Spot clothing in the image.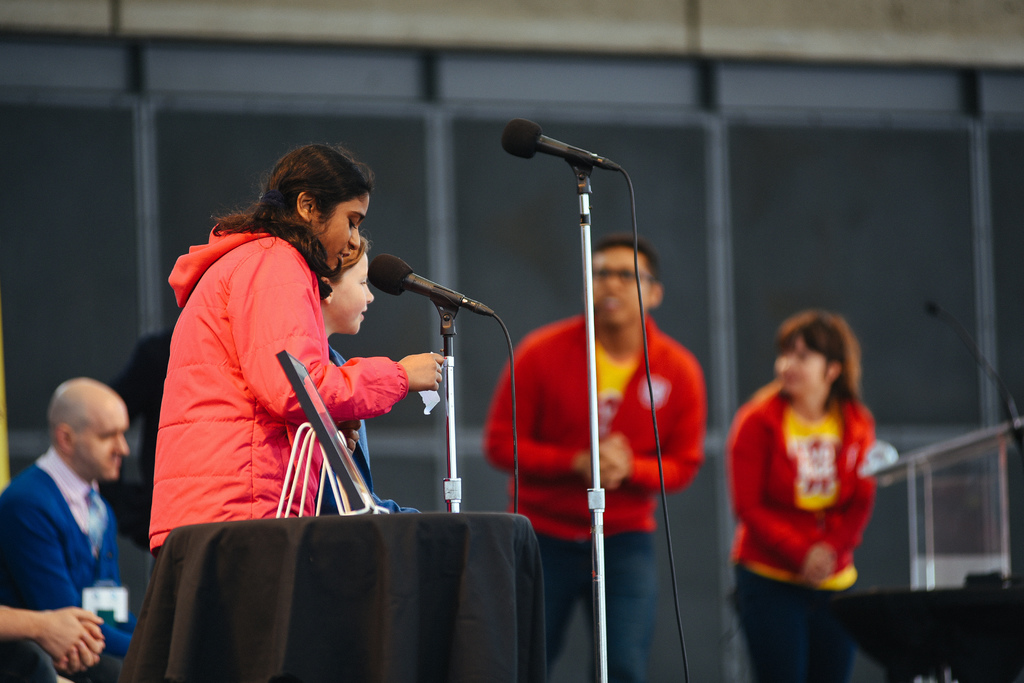
clothing found at BBox(479, 316, 709, 682).
